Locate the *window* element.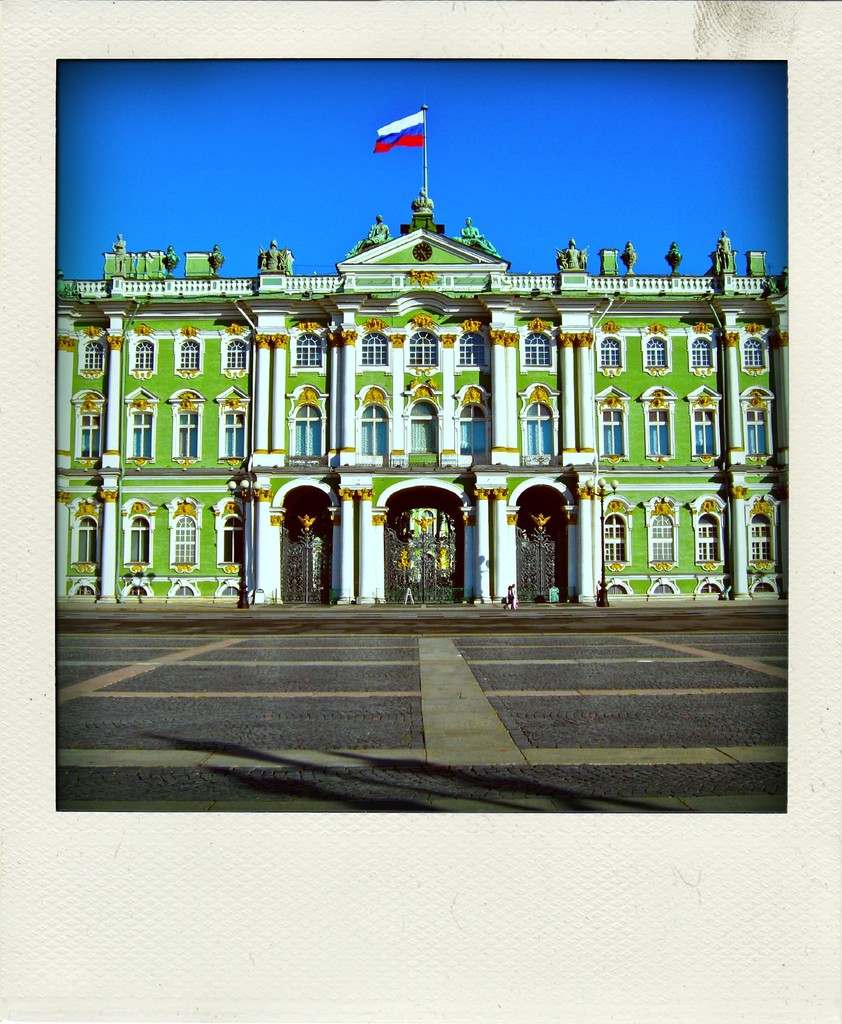
Element bbox: <box>686,493,720,570</box>.
